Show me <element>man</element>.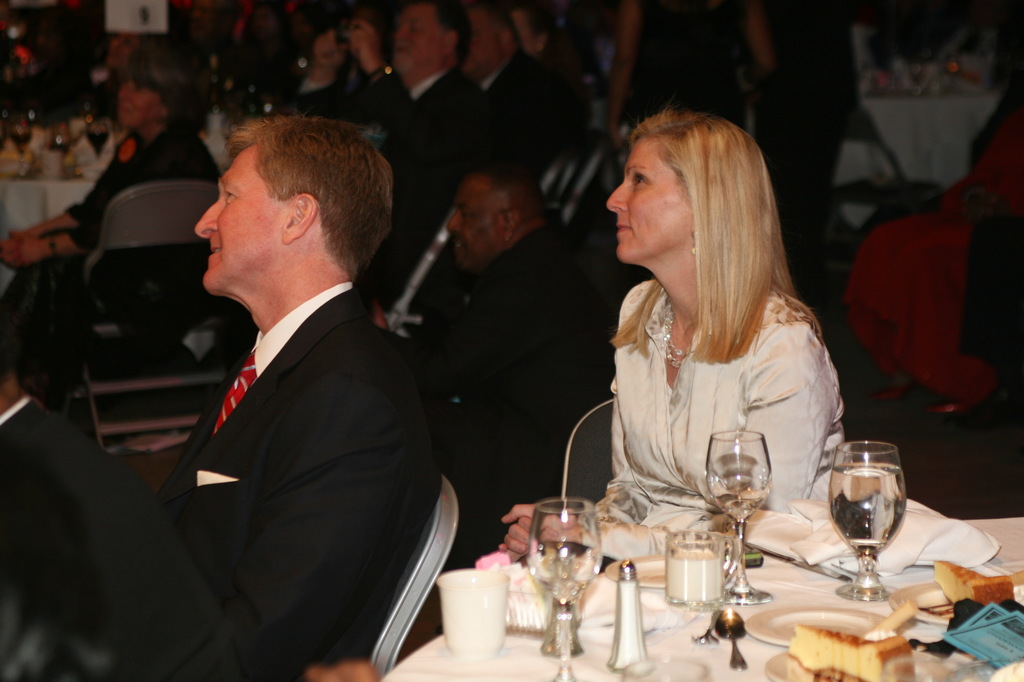
<element>man</element> is here: BBox(465, 0, 565, 186).
